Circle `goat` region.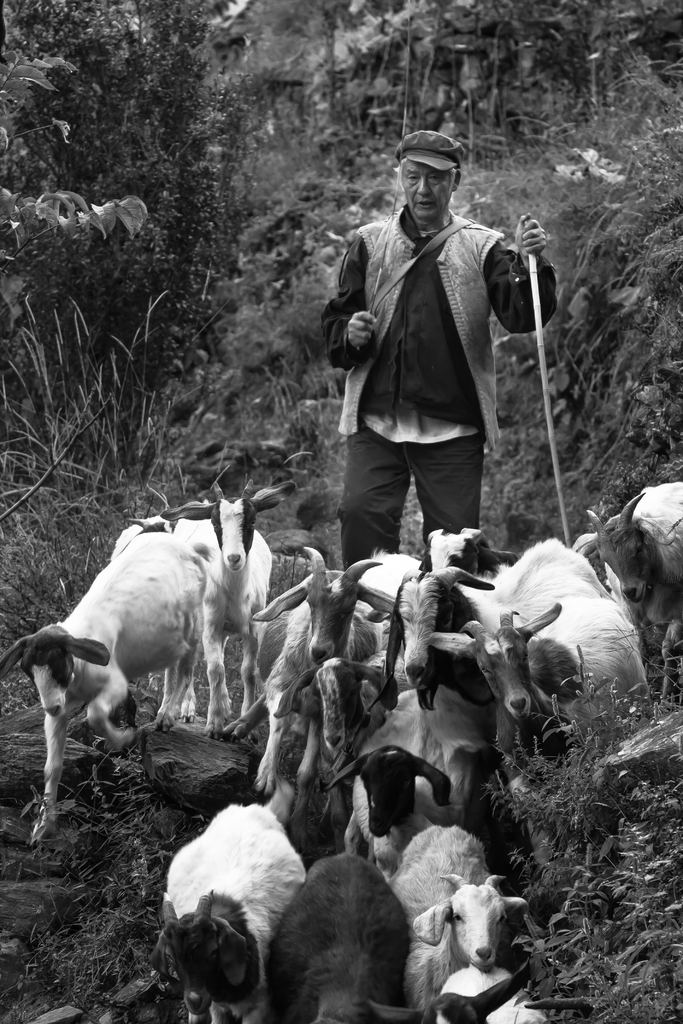
Region: bbox=(15, 490, 238, 825).
